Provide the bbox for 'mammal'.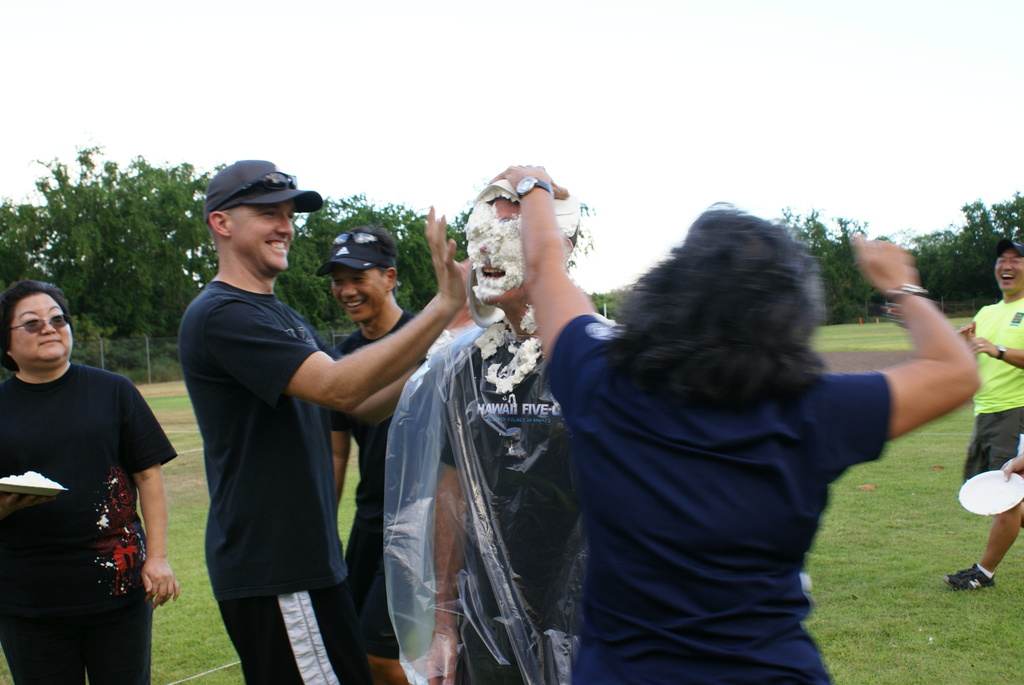
[934,248,1023,586].
